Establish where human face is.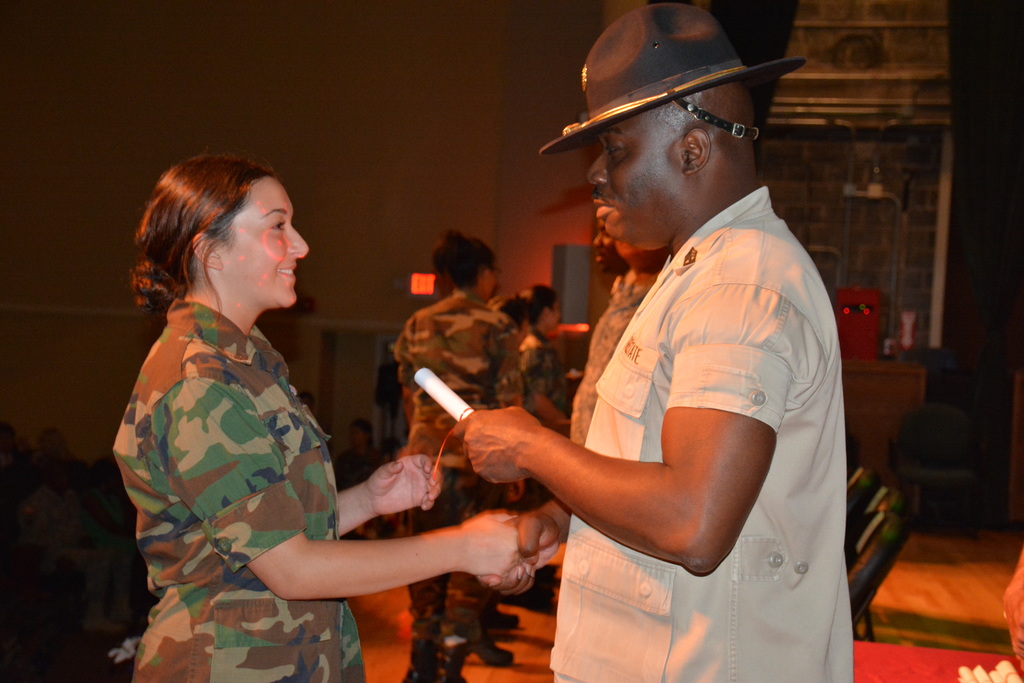
Established at bbox=[586, 112, 681, 247].
